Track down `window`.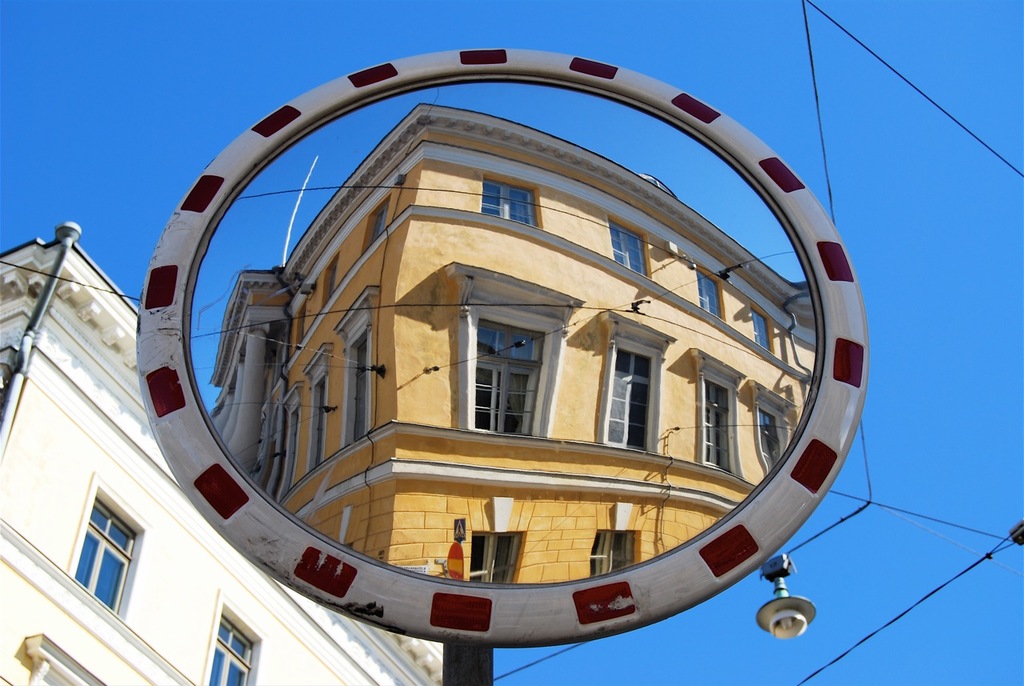
Tracked to [748,307,772,349].
